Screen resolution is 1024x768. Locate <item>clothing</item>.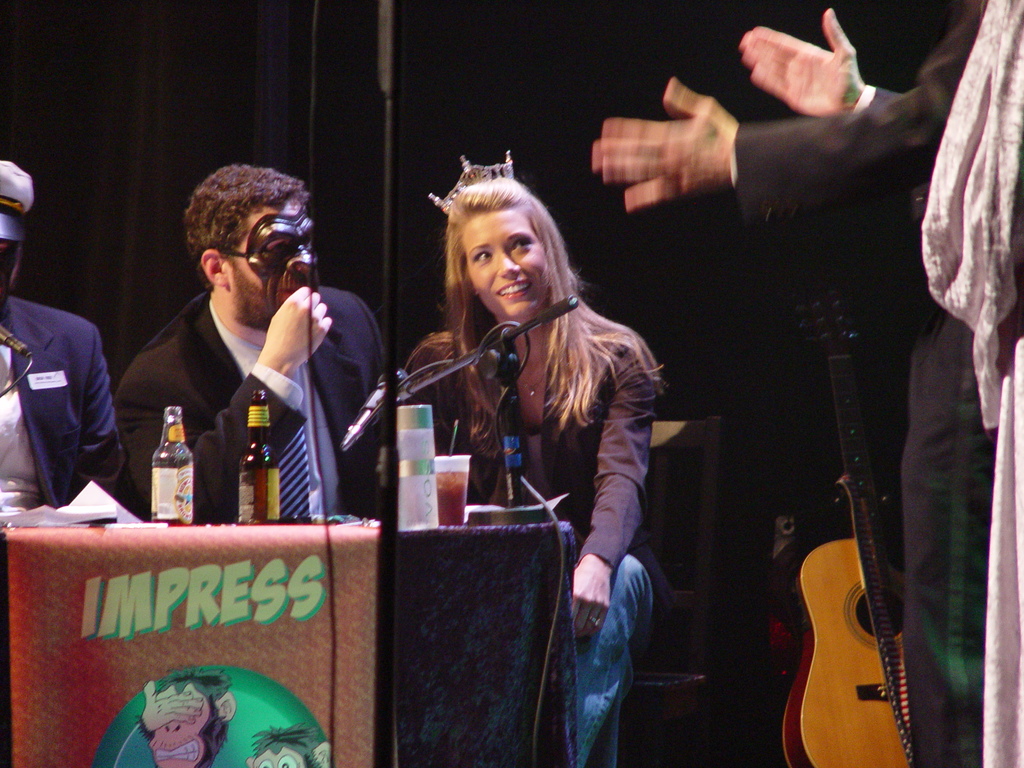
722:0:998:767.
